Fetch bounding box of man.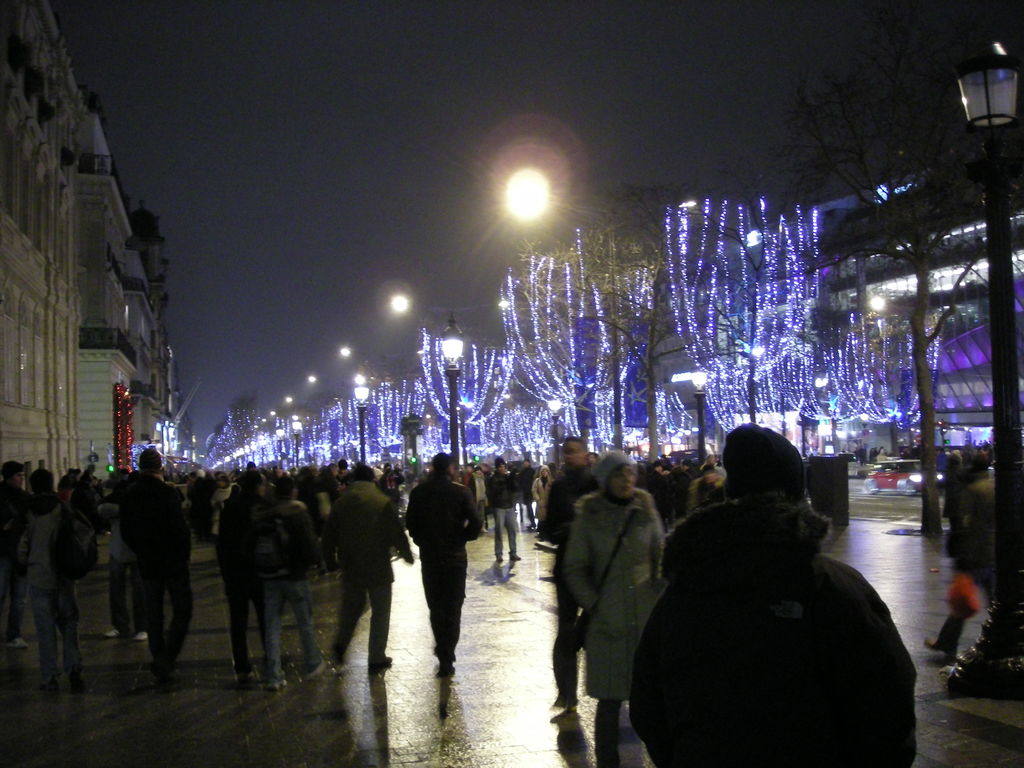
Bbox: locate(534, 436, 600, 715).
